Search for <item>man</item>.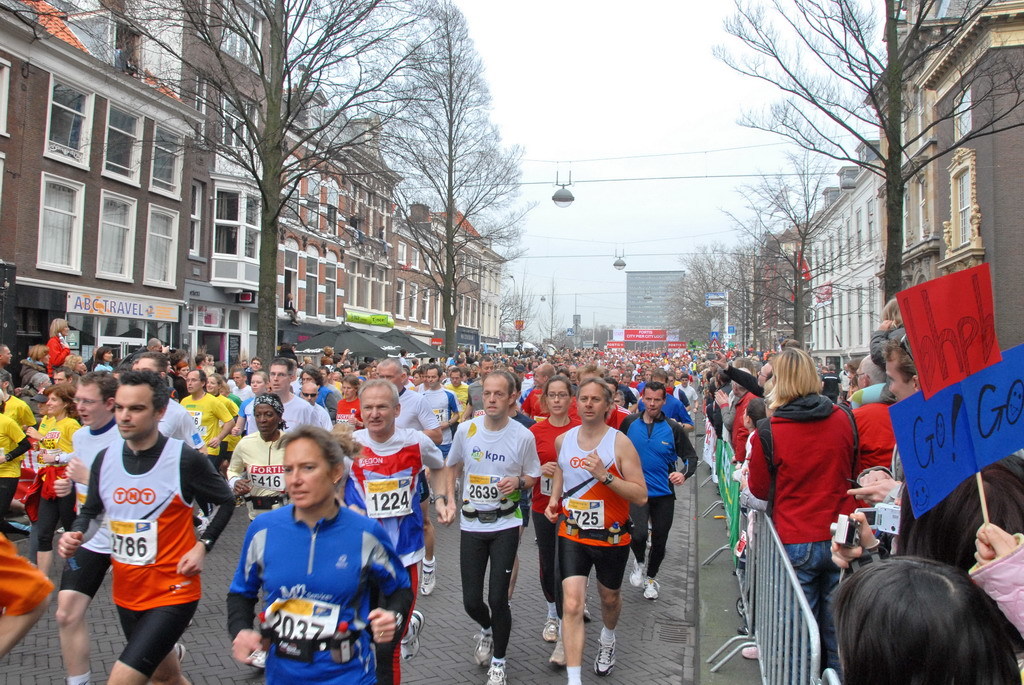
Found at <box>244,350,331,446</box>.
